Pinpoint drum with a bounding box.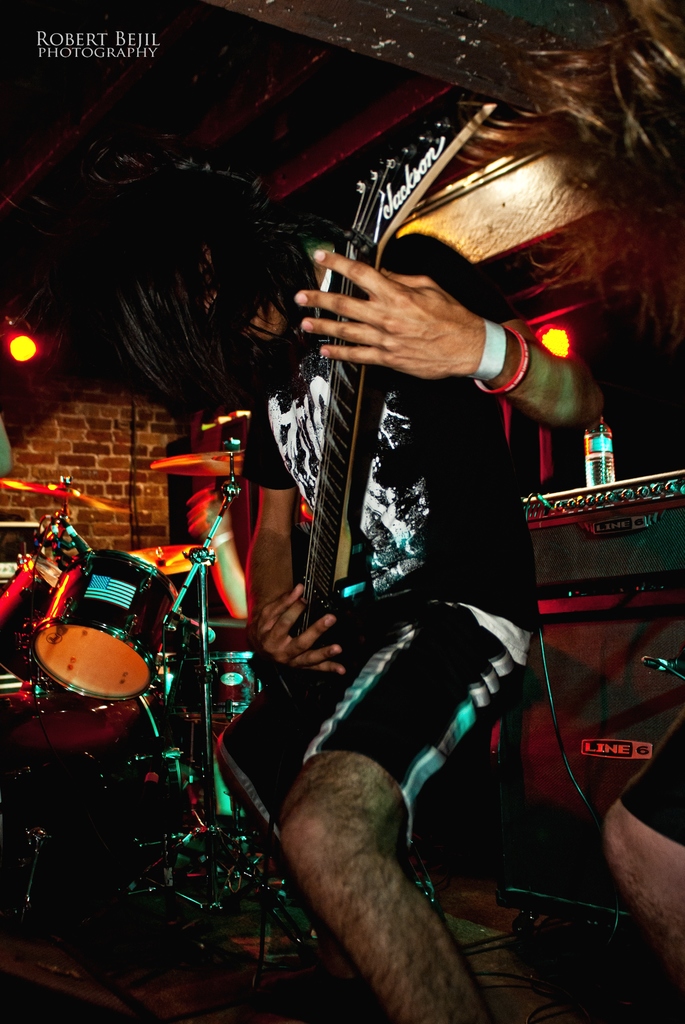
bbox=(187, 652, 273, 725).
